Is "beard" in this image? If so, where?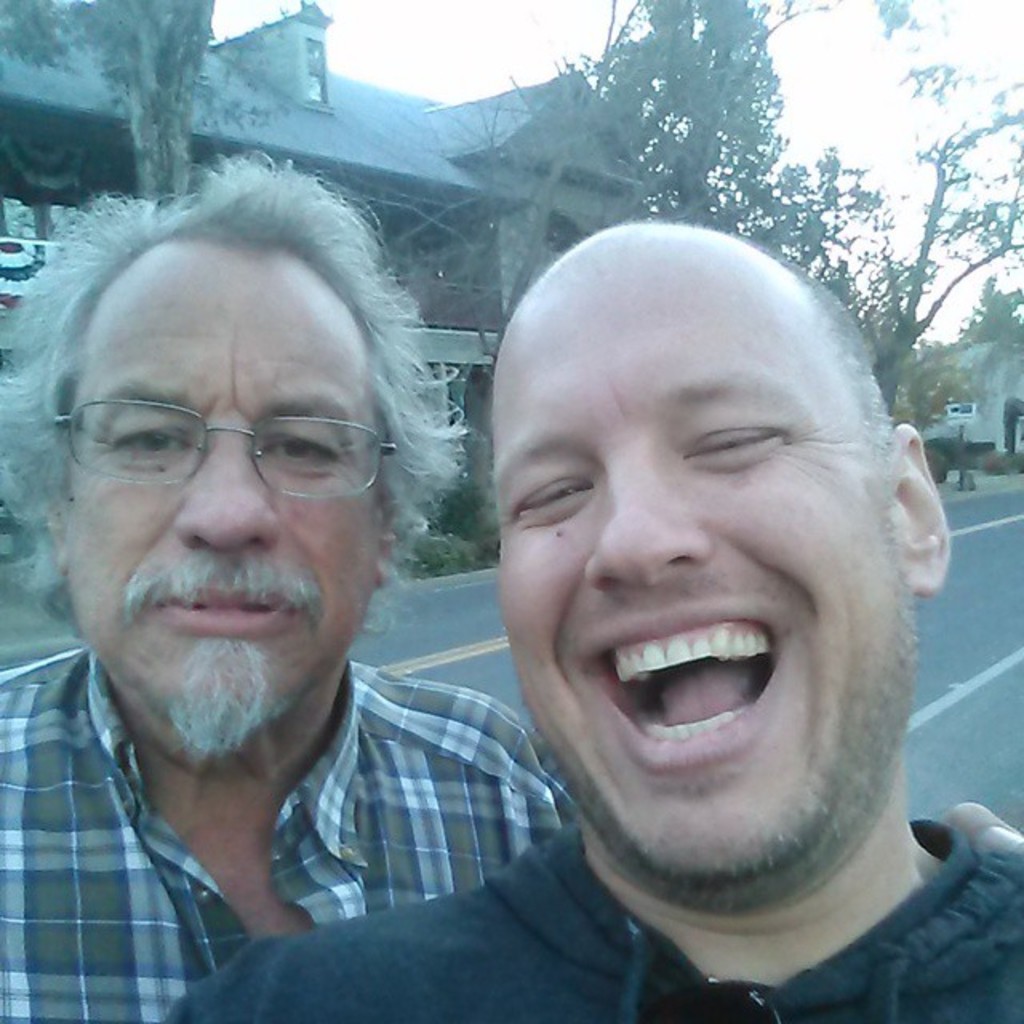
Yes, at locate(157, 632, 274, 763).
